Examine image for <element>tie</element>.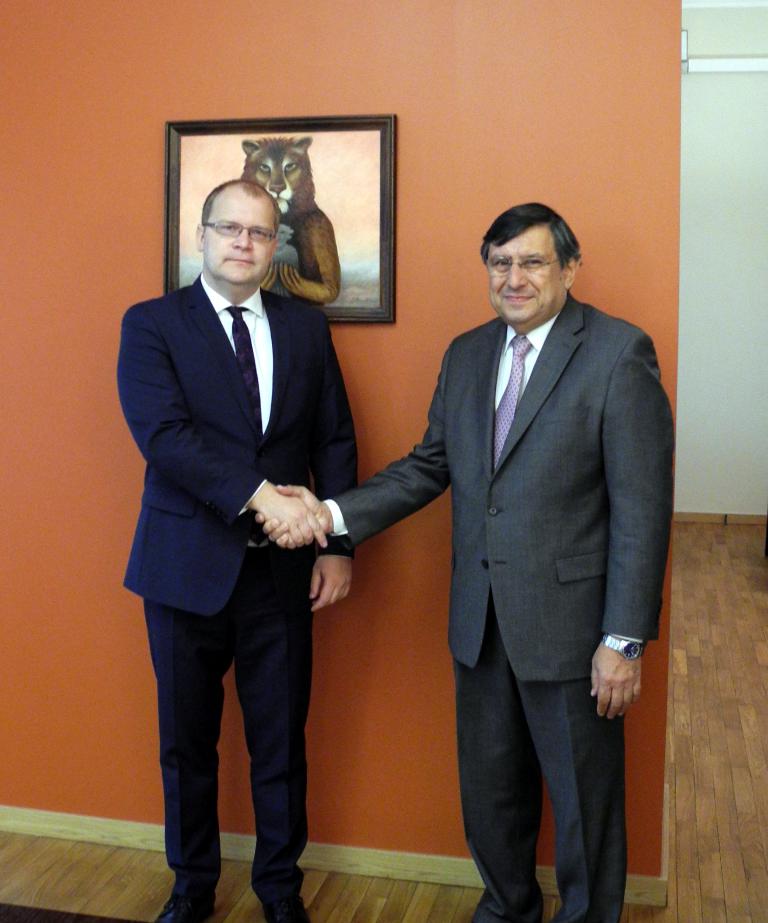
Examination result: Rect(489, 329, 540, 448).
